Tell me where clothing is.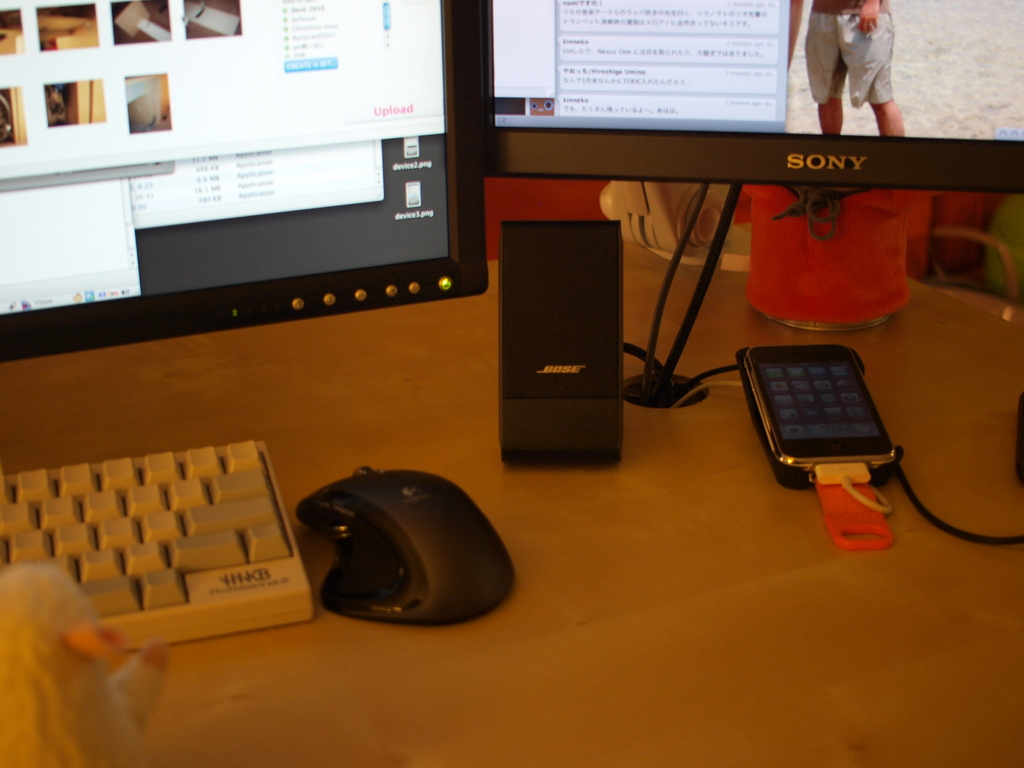
clothing is at box=[791, 0, 899, 109].
